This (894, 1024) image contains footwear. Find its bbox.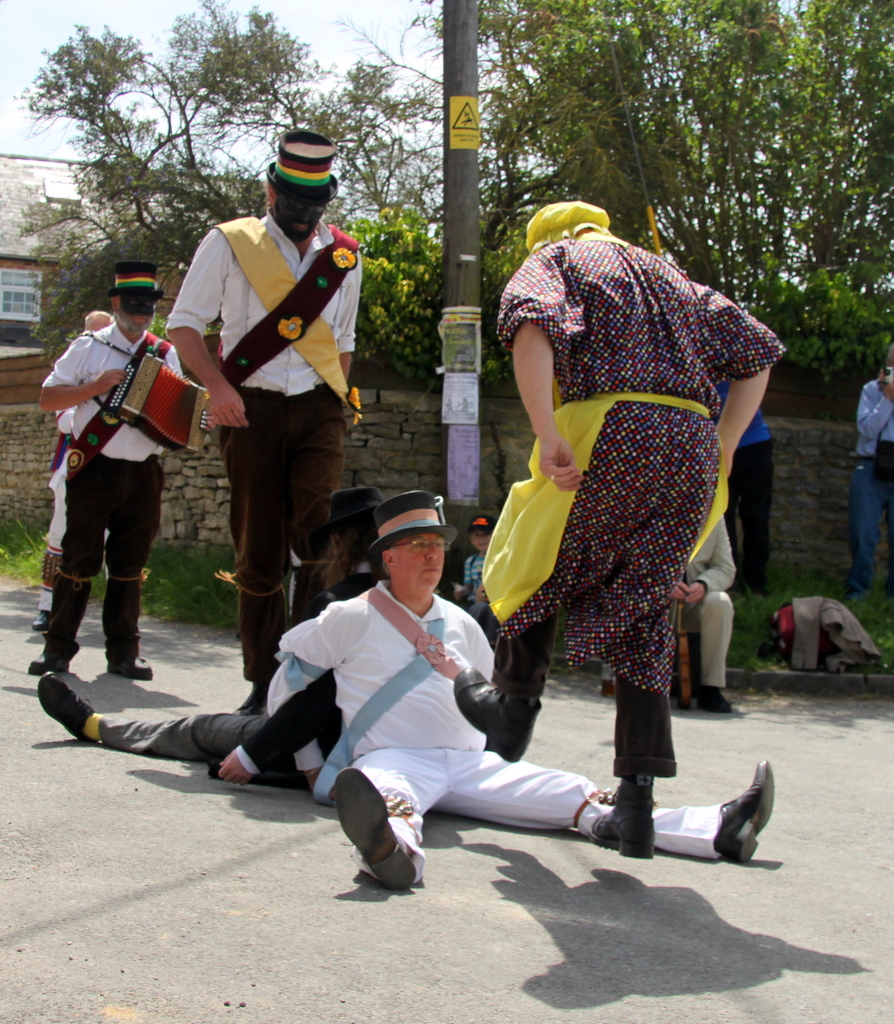
locate(232, 686, 270, 714).
